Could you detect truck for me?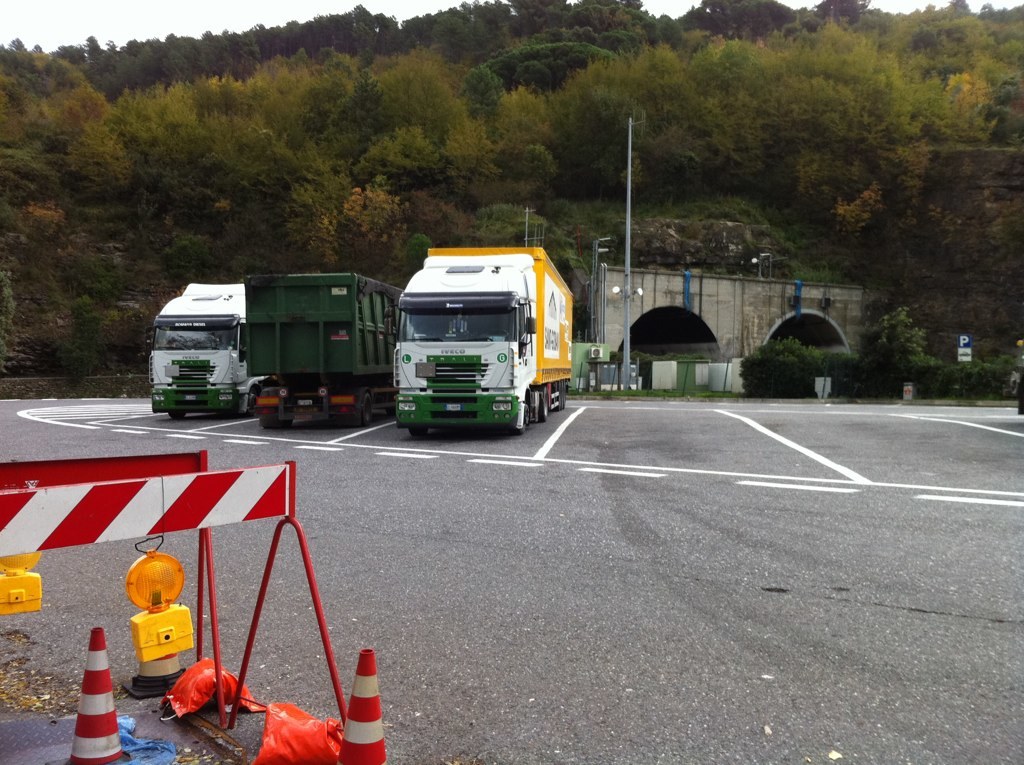
Detection result: detection(372, 250, 576, 442).
